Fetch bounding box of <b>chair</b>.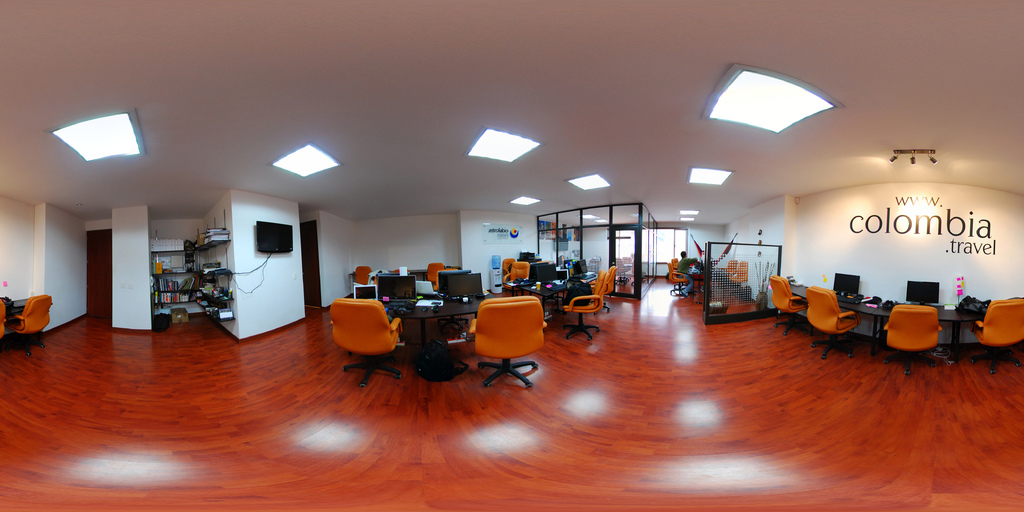
Bbox: crop(585, 262, 615, 313).
